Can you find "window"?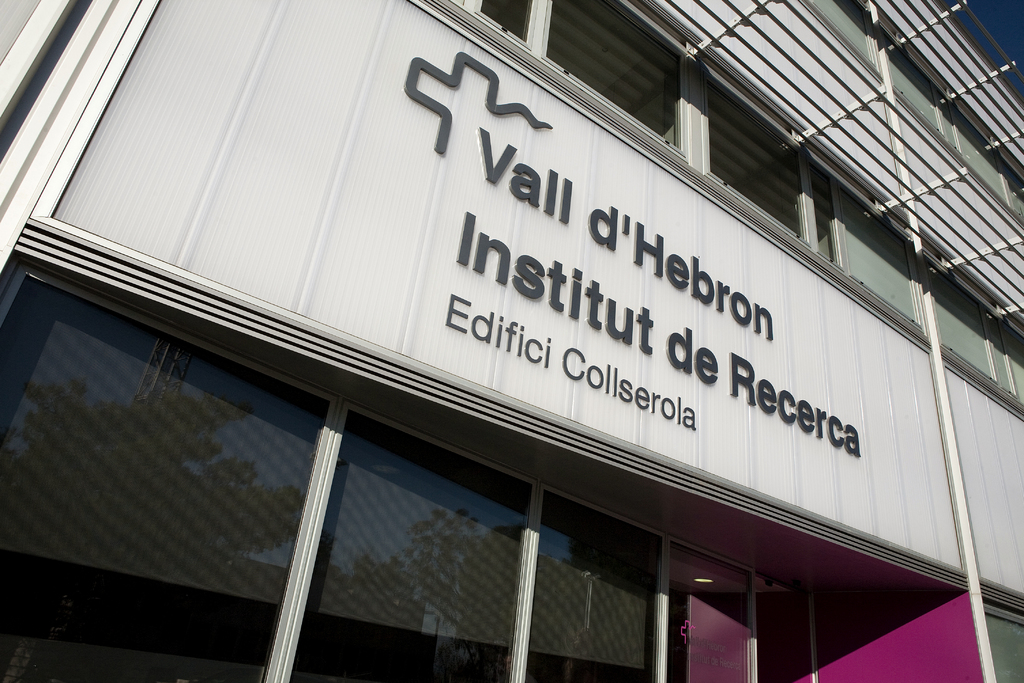
Yes, bounding box: 1003/156/1023/226.
